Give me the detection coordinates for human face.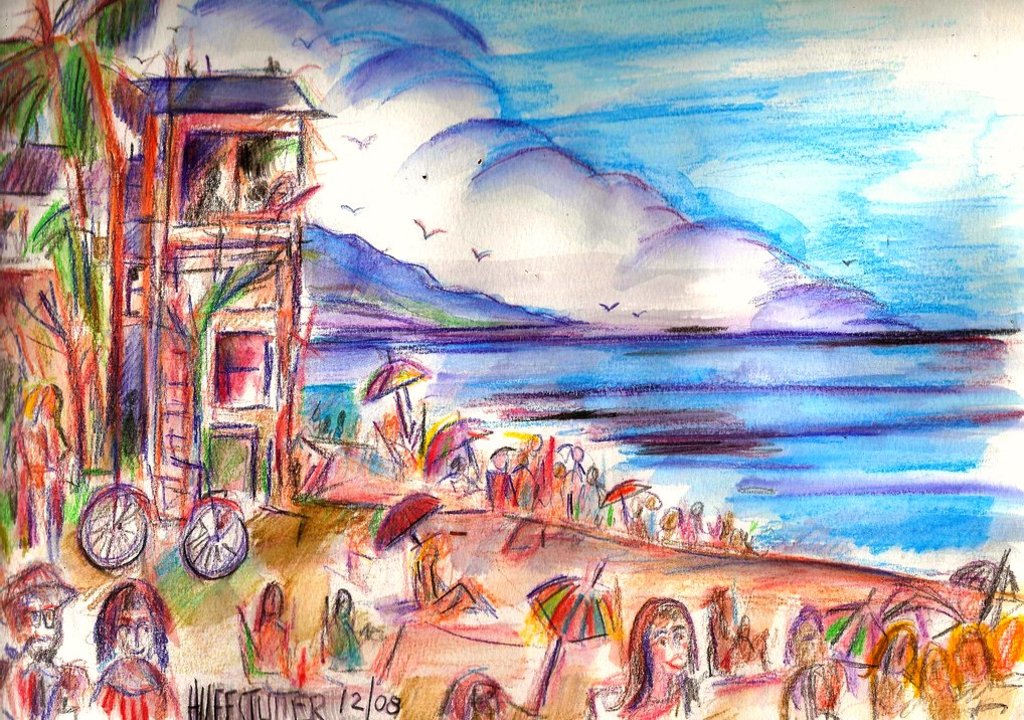
box=[111, 604, 157, 659].
